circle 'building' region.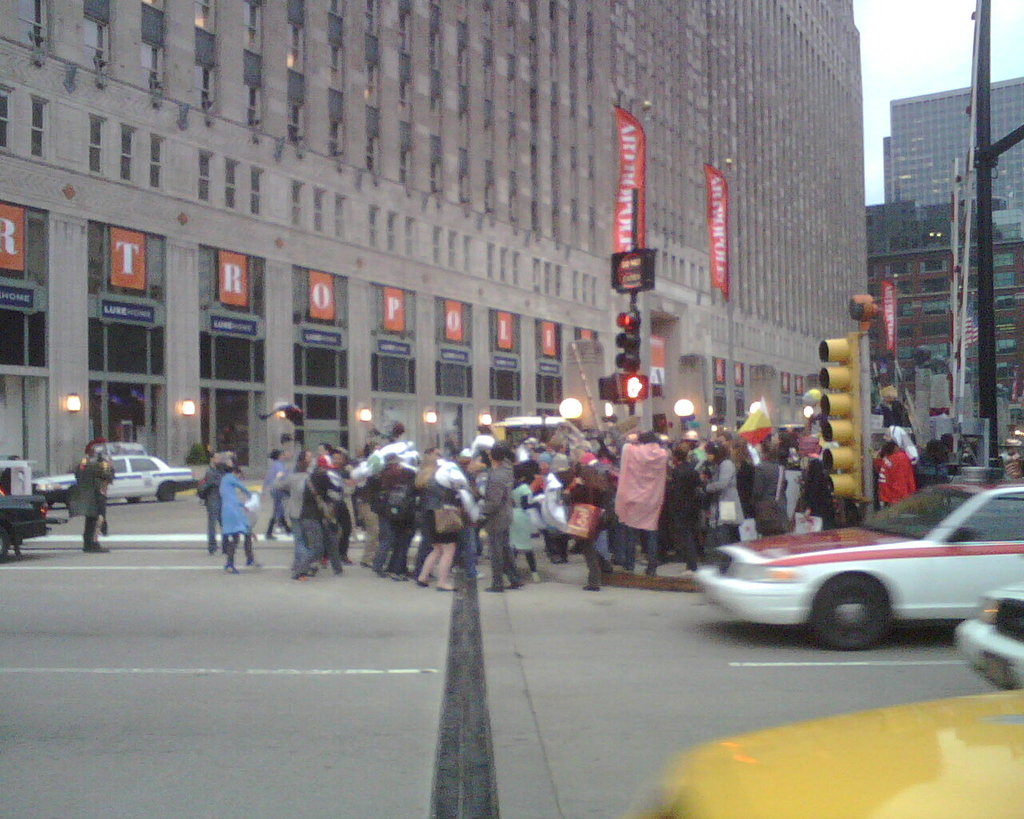
Region: Rect(886, 70, 1023, 210).
